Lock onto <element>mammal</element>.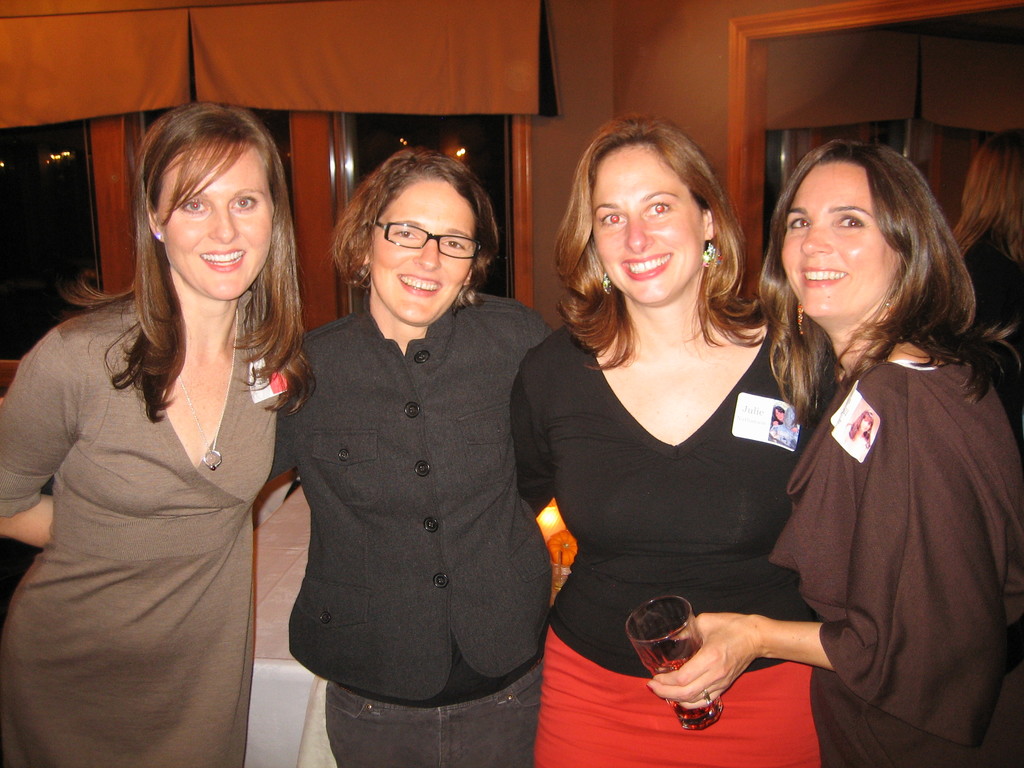
Locked: bbox(268, 150, 555, 767).
